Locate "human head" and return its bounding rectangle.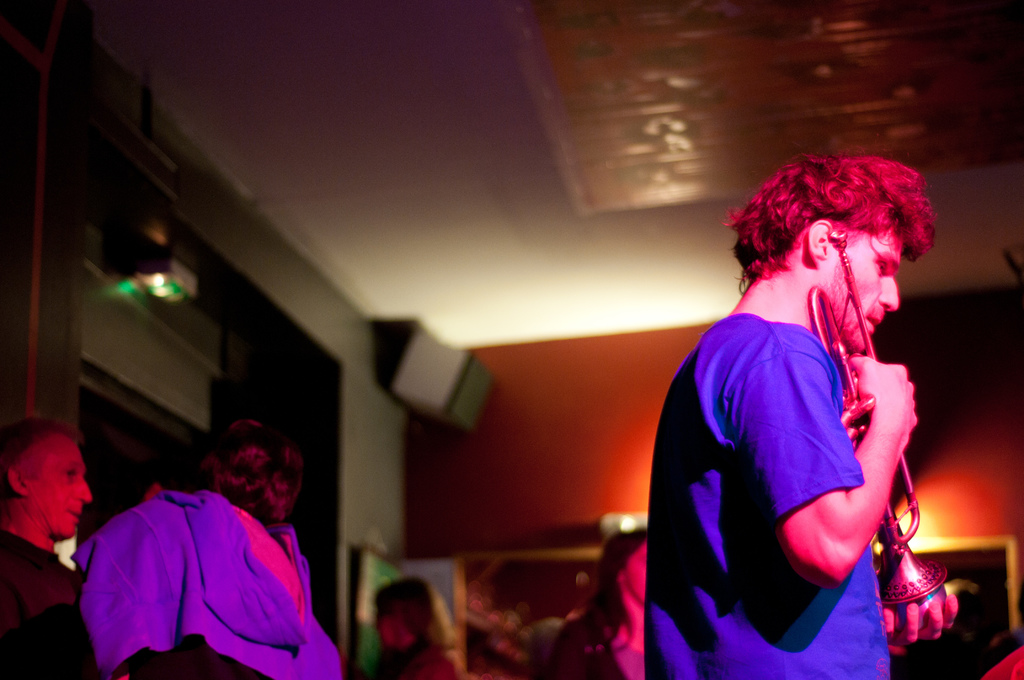
select_region(371, 575, 451, 655).
